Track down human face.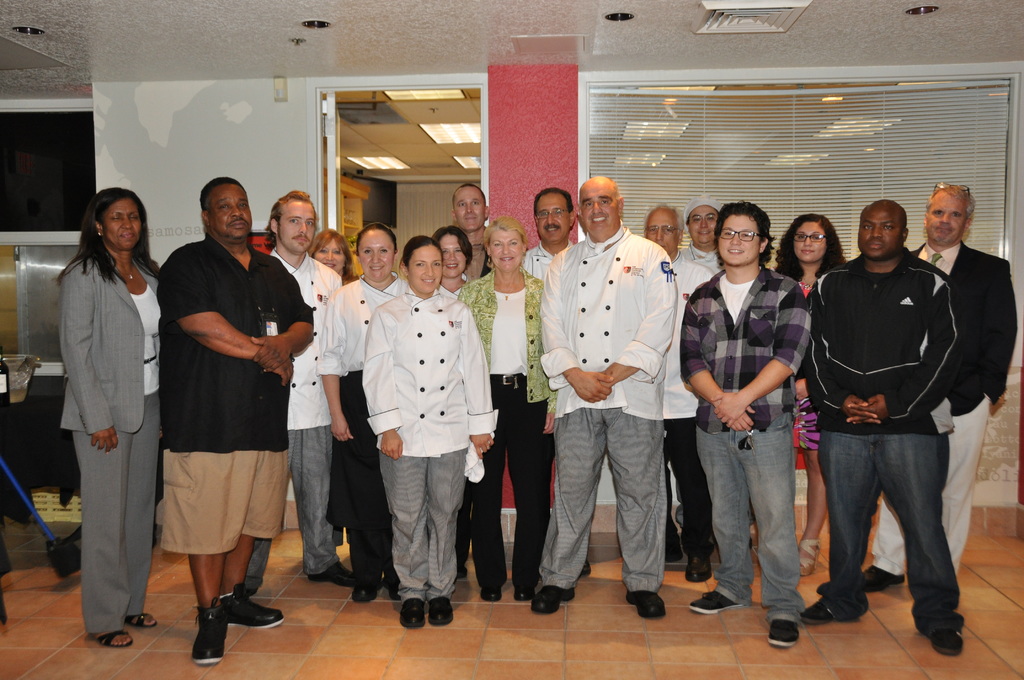
Tracked to (538, 193, 572, 243).
